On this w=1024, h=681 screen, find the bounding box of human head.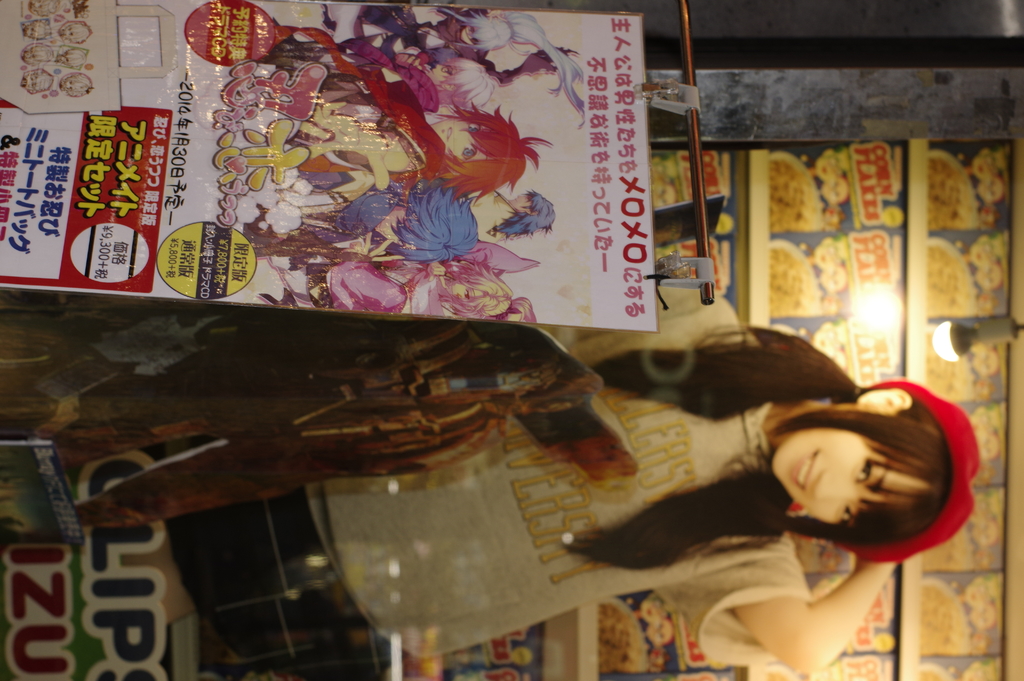
Bounding box: bbox=[426, 112, 533, 179].
